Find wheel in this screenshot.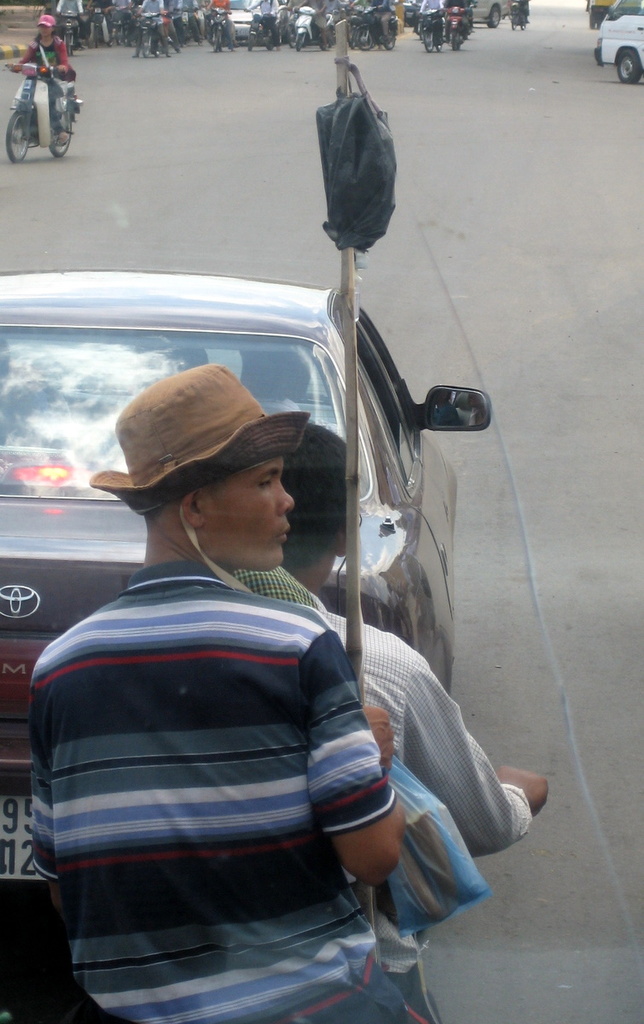
The bounding box for wheel is select_region(6, 109, 32, 160).
